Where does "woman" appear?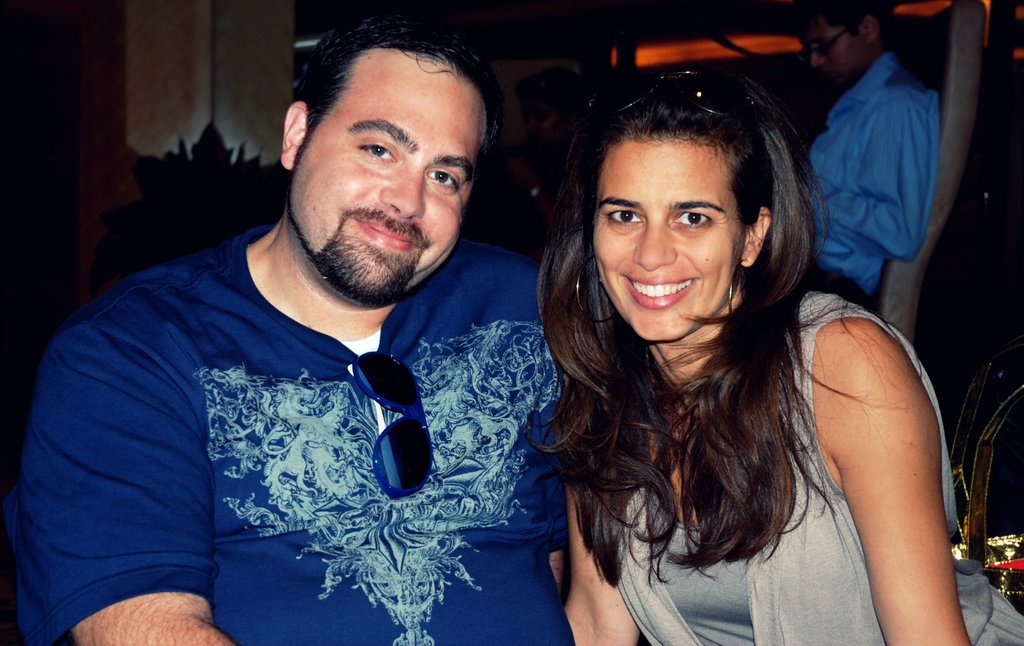
Appears at bbox=[495, 52, 951, 634].
